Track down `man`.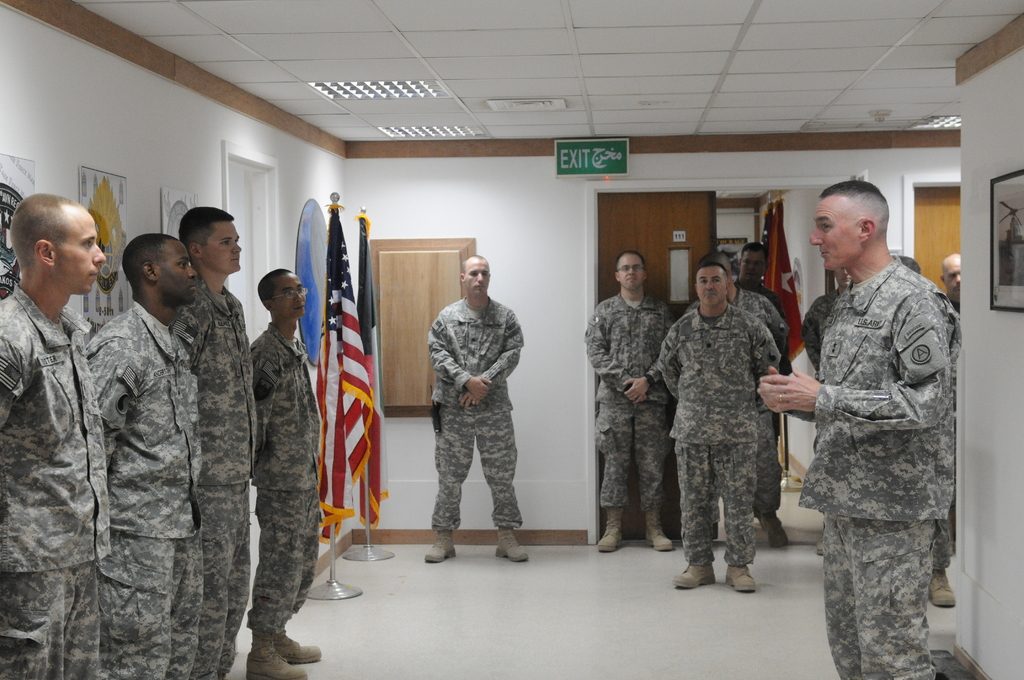
Tracked to 84:234:200:679.
